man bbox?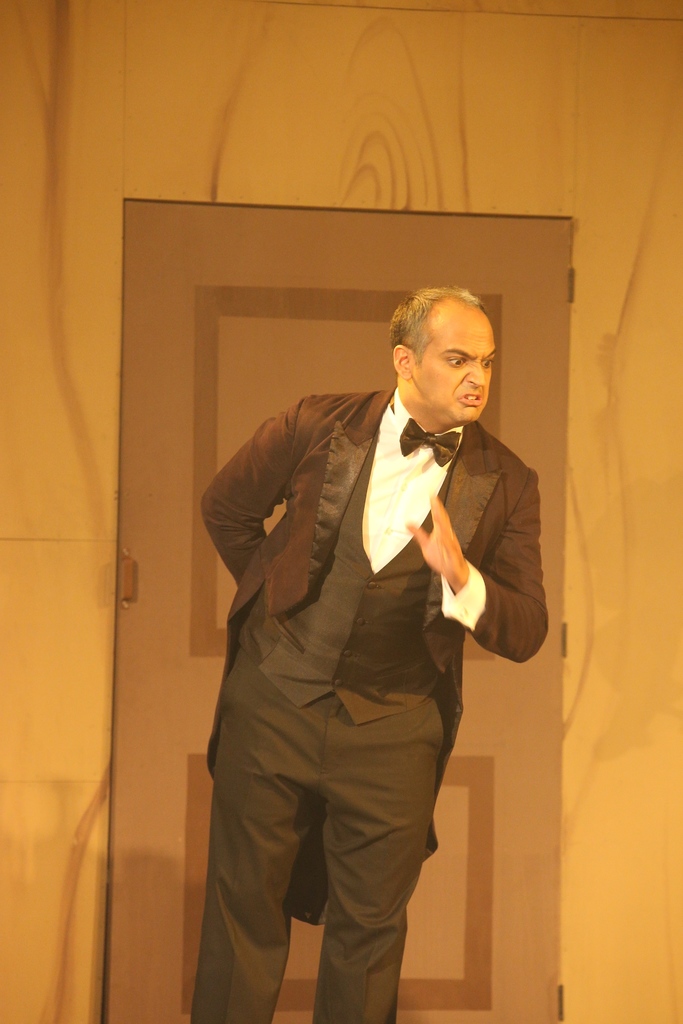
BBox(192, 262, 544, 990)
